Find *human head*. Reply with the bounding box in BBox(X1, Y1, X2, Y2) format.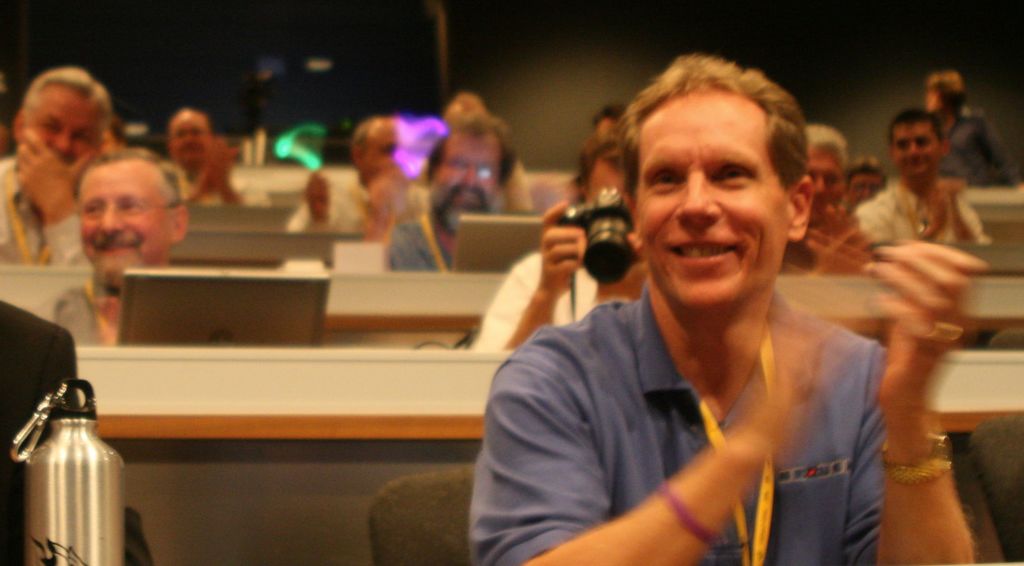
BBox(349, 115, 409, 192).
